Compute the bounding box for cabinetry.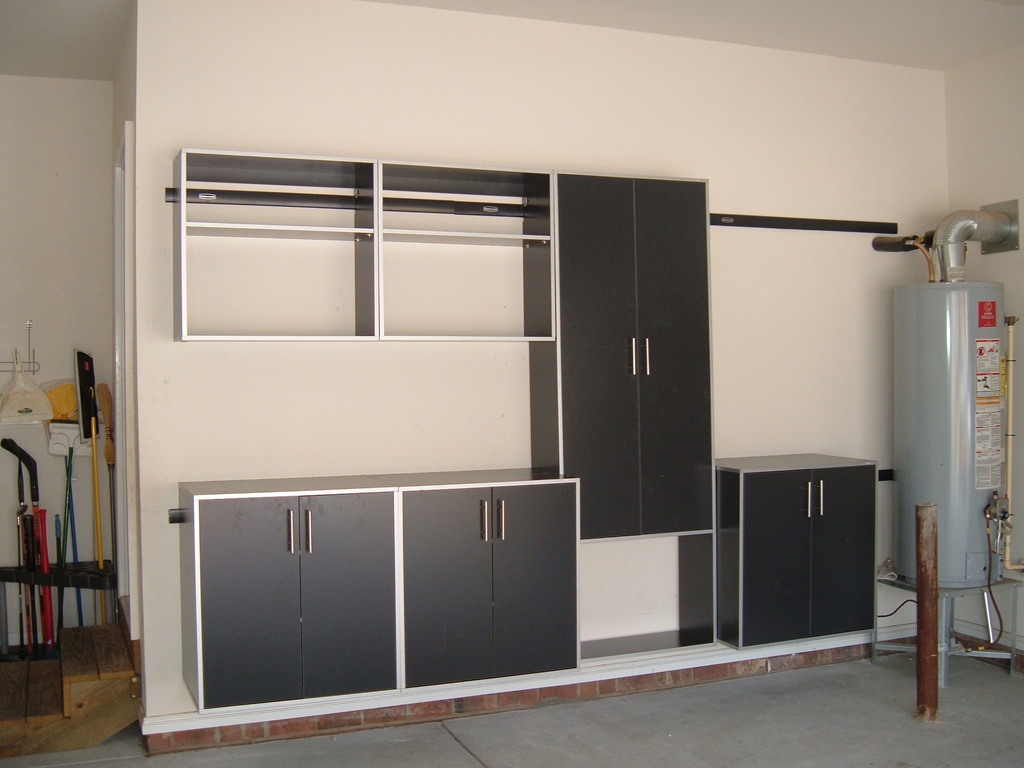
<box>746,474,877,648</box>.
